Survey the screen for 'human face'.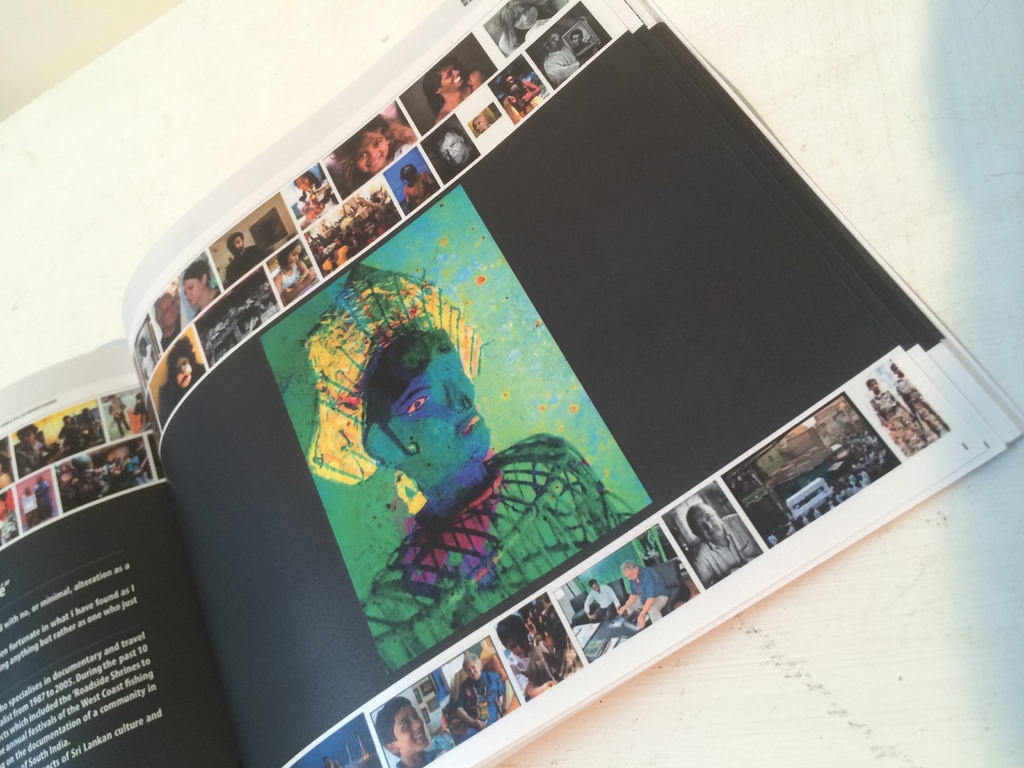
Survey found: bbox=[285, 244, 303, 268].
